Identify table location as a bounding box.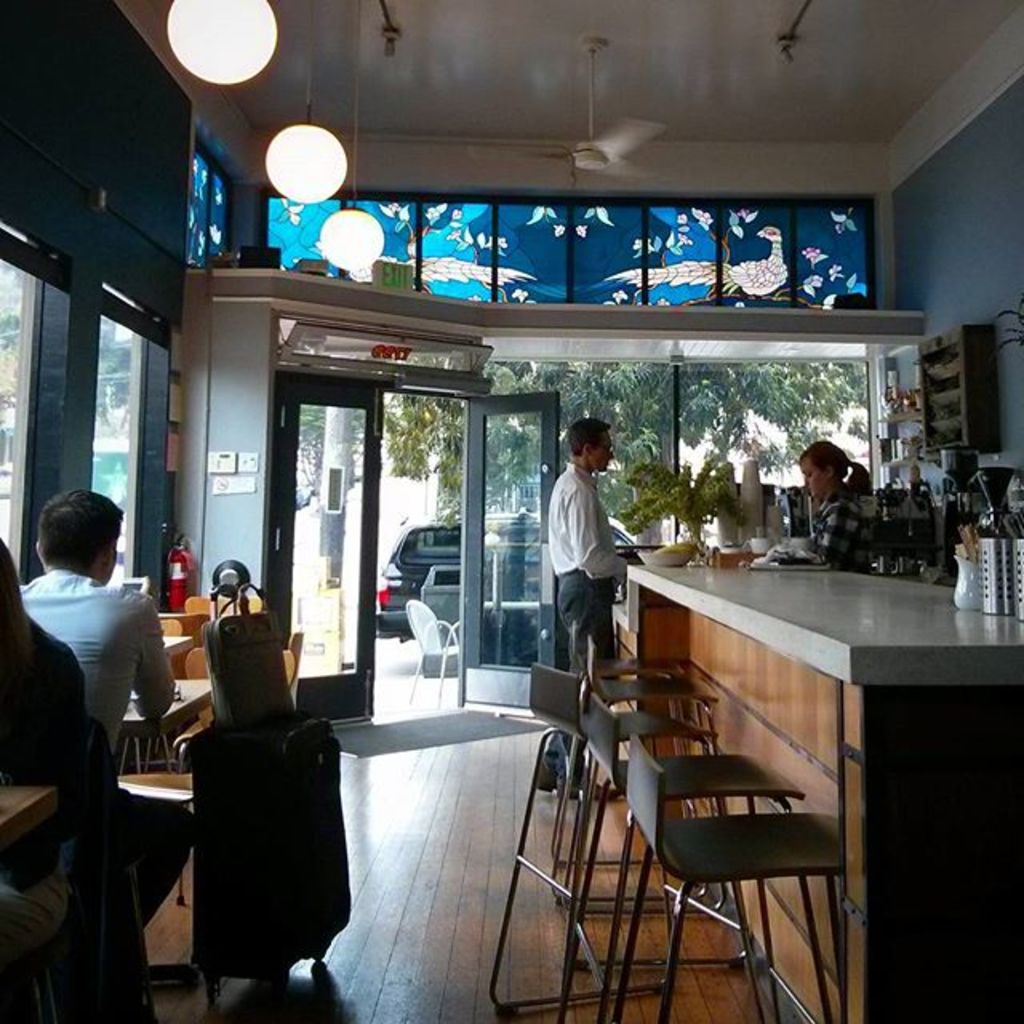
x1=558, y1=581, x2=970, y2=954.
